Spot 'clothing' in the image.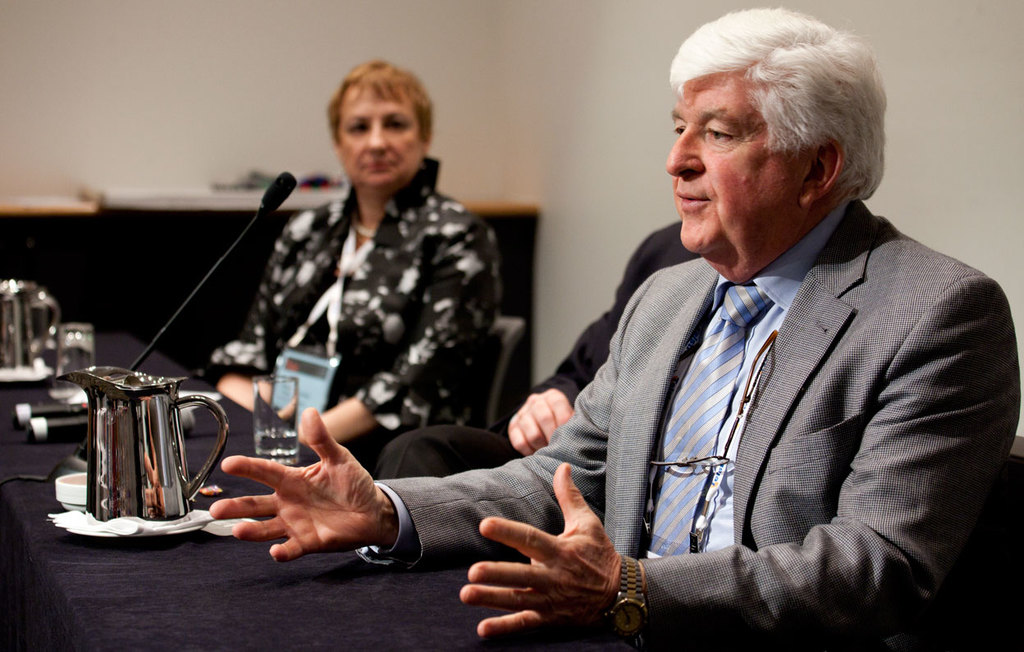
'clothing' found at [547,154,994,651].
